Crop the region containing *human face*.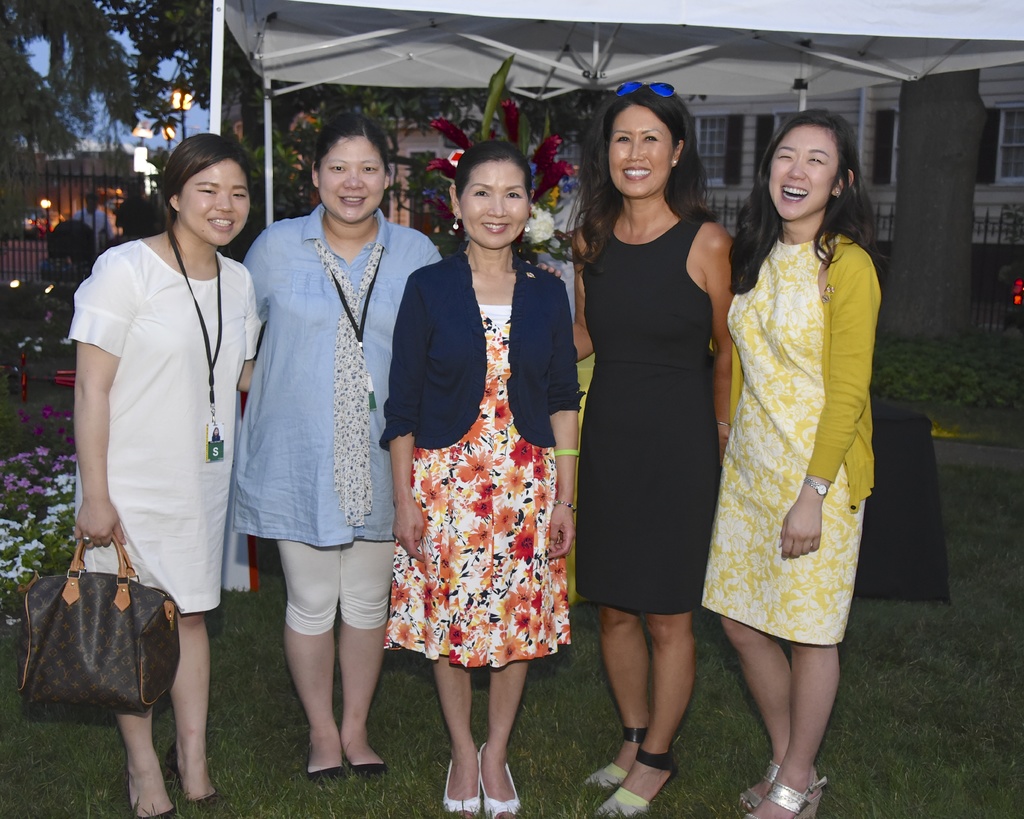
Crop region: <region>768, 127, 841, 222</region>.
